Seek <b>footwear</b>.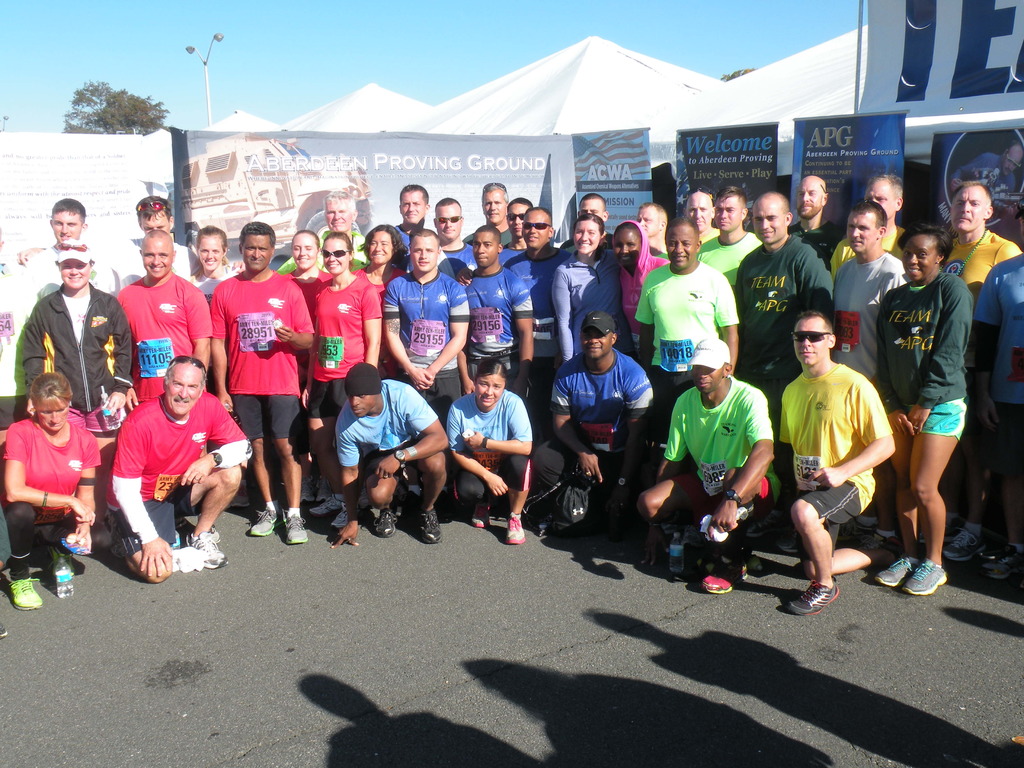
(x1=993, y1=544, x2=1020, y2=576).
